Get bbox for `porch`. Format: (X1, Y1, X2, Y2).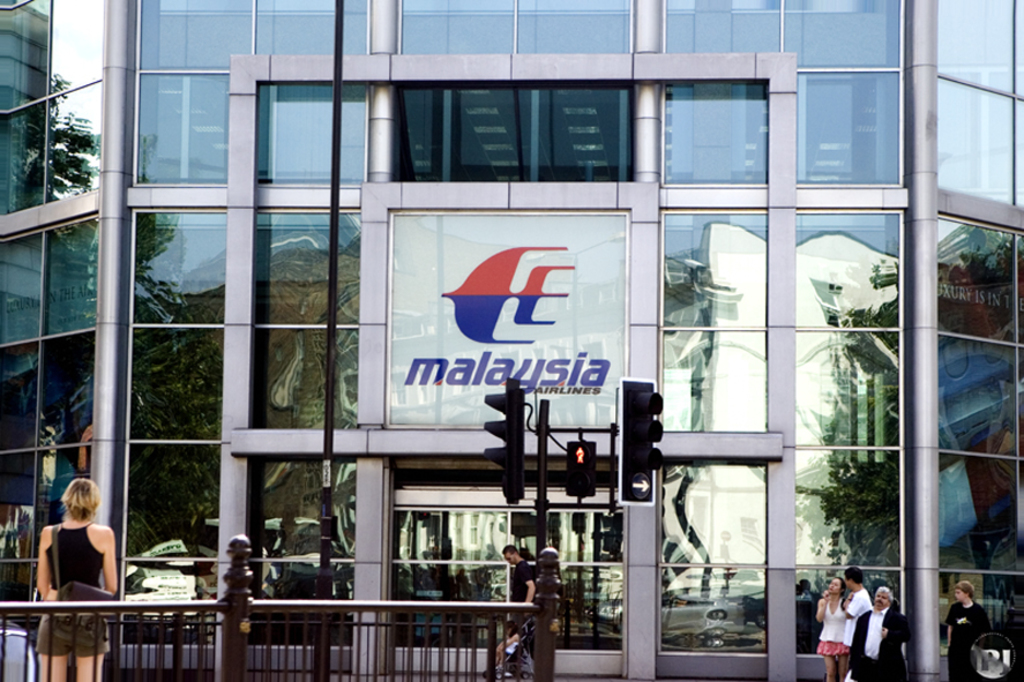
(0, 591, 539, 676).
